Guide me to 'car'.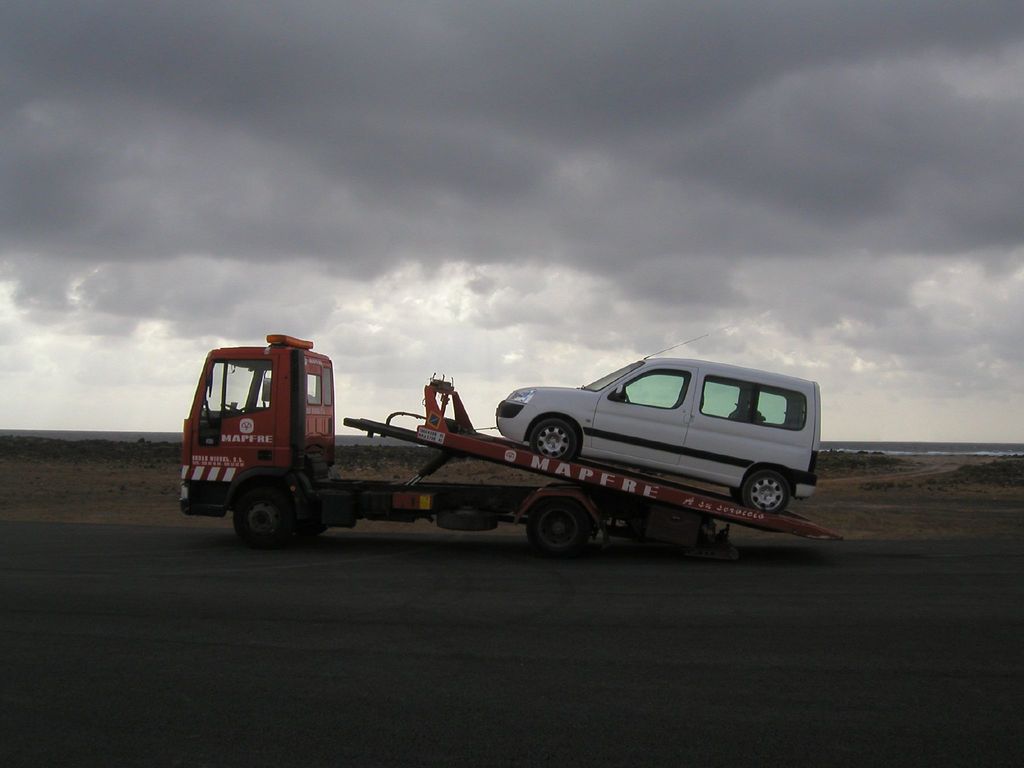
Guidance: region(492, 335, 821, 515).
